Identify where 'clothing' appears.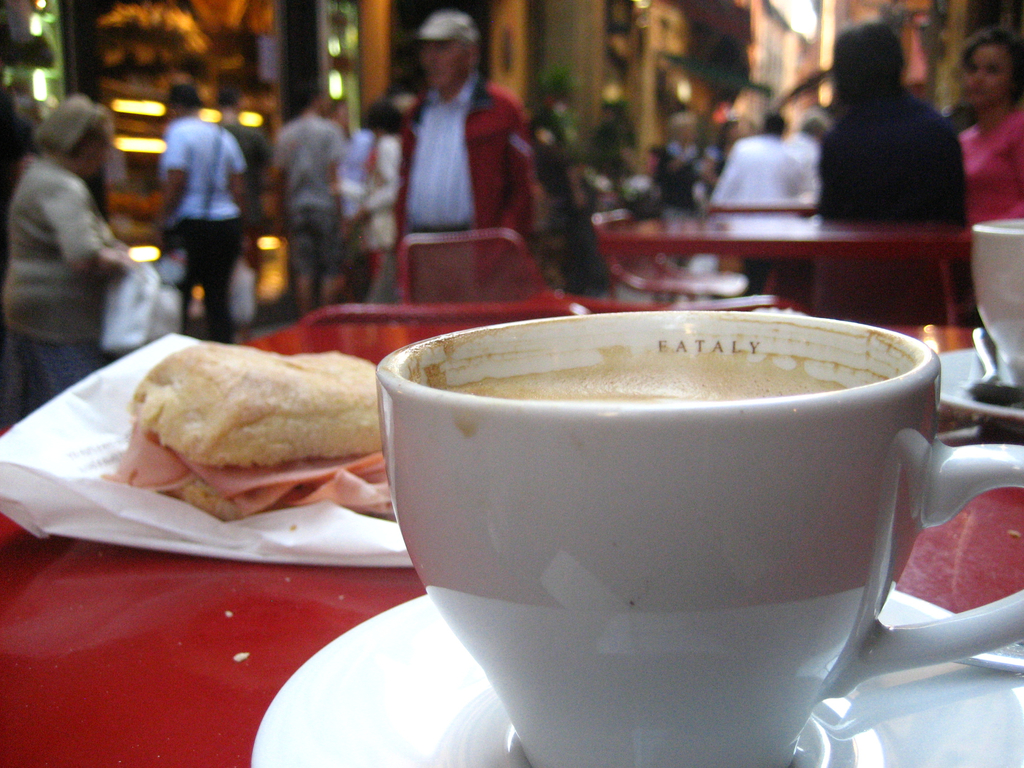
Appears at [left=388, top=69, right=531, bottom=243].
